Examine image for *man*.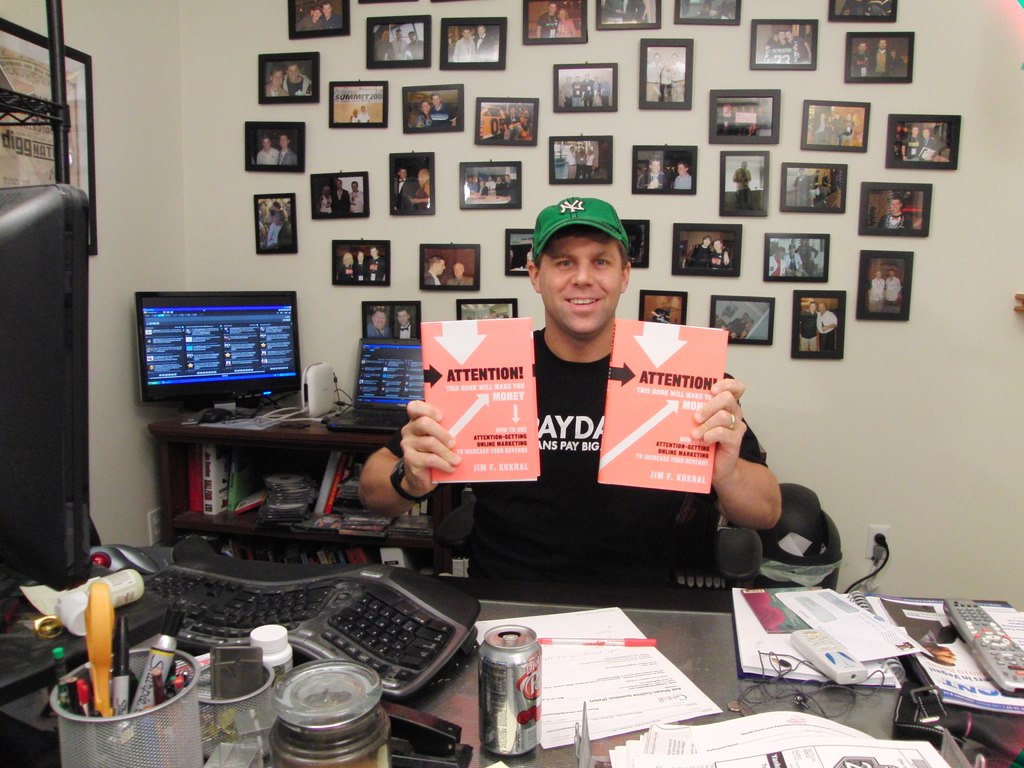
Examination result: box(765, 26, 791, 49).
